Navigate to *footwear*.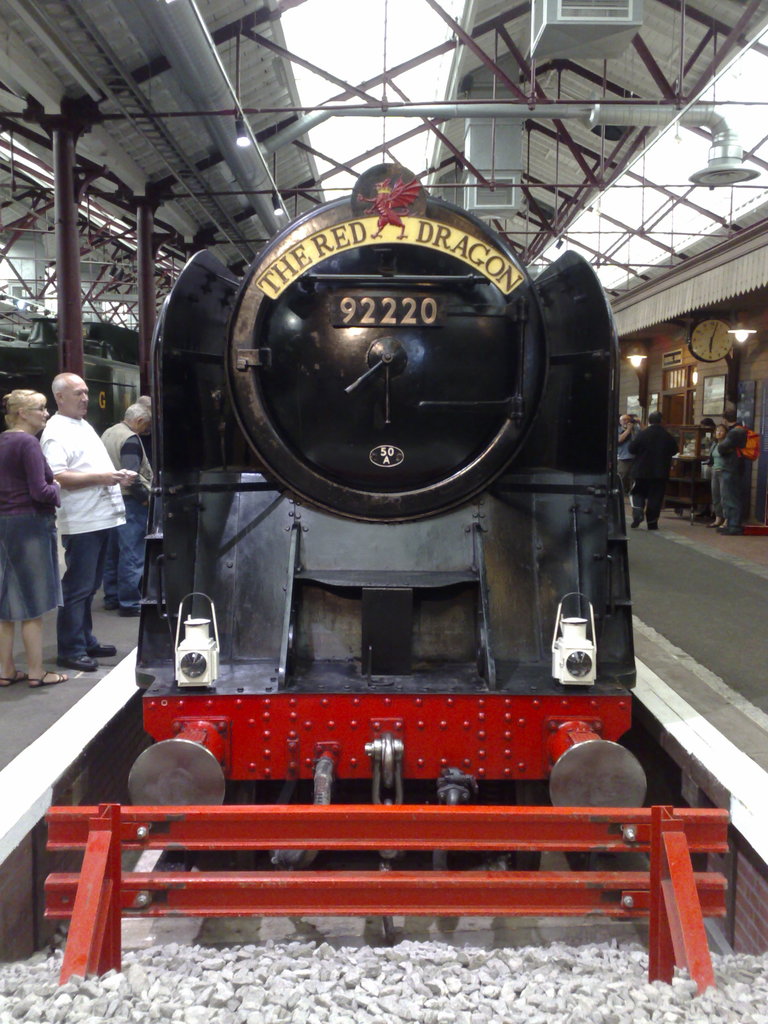
Navigation target: 0:669:32:688.
